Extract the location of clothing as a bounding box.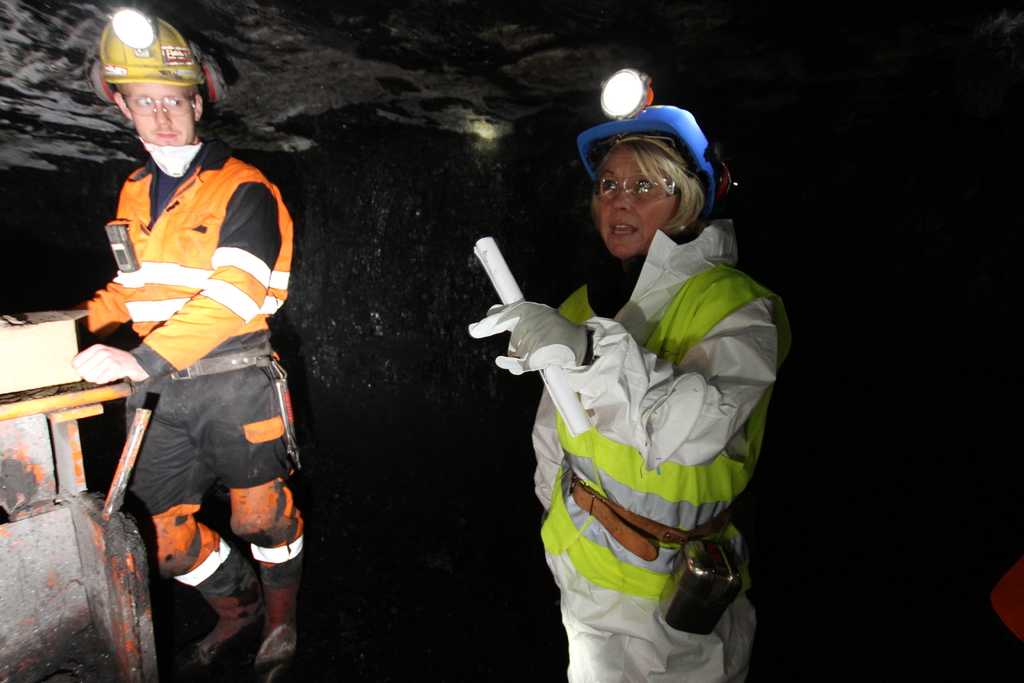
(x1=84, y1=137, x2=299, y2=600).
